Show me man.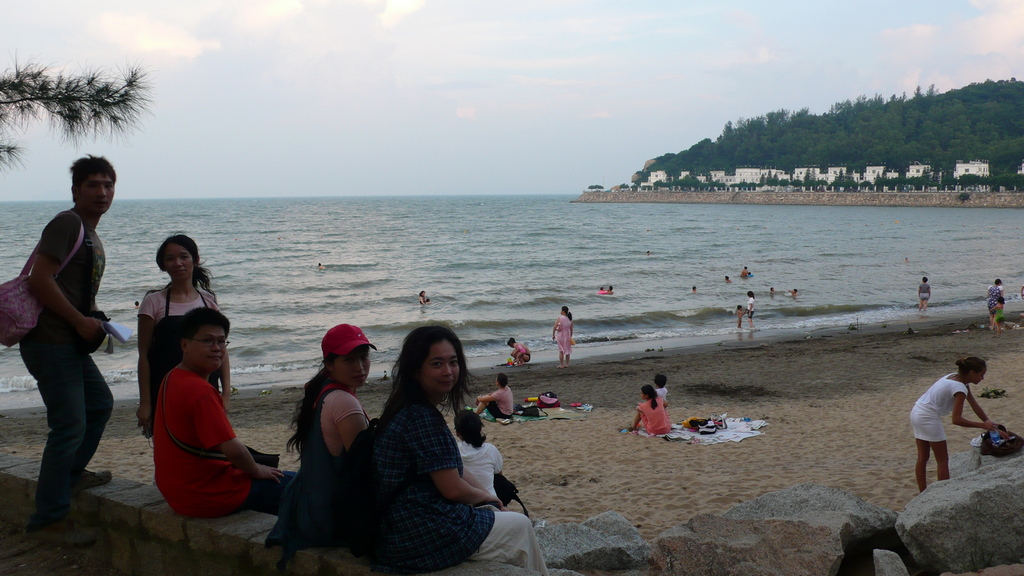
man is here: (x1=147, y1=302, x2=299, y2=519).
